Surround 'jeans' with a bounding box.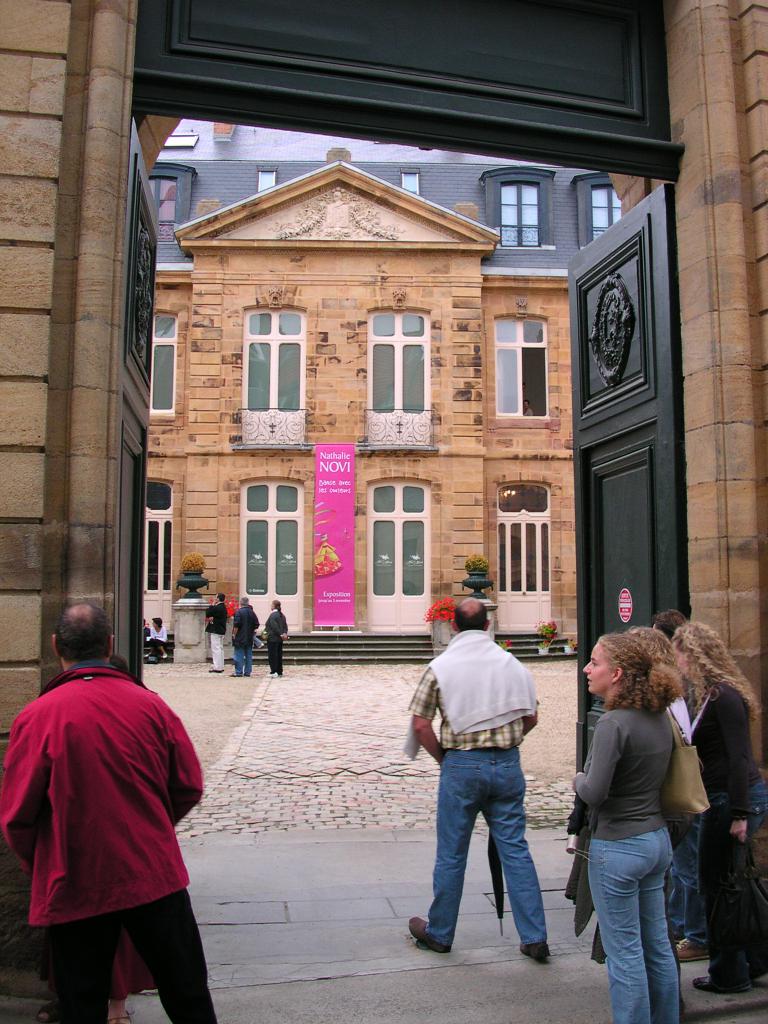
x1=226, y1=636, x2=253, y2=674.
